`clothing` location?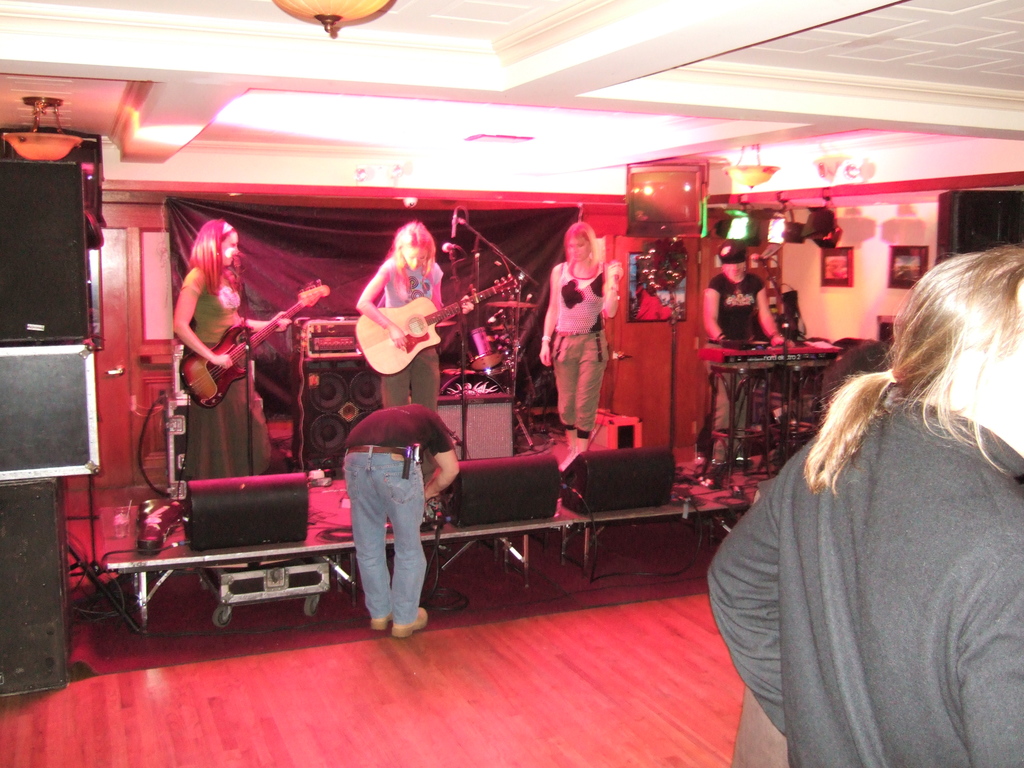
locate(358, 252, 451, 397)
